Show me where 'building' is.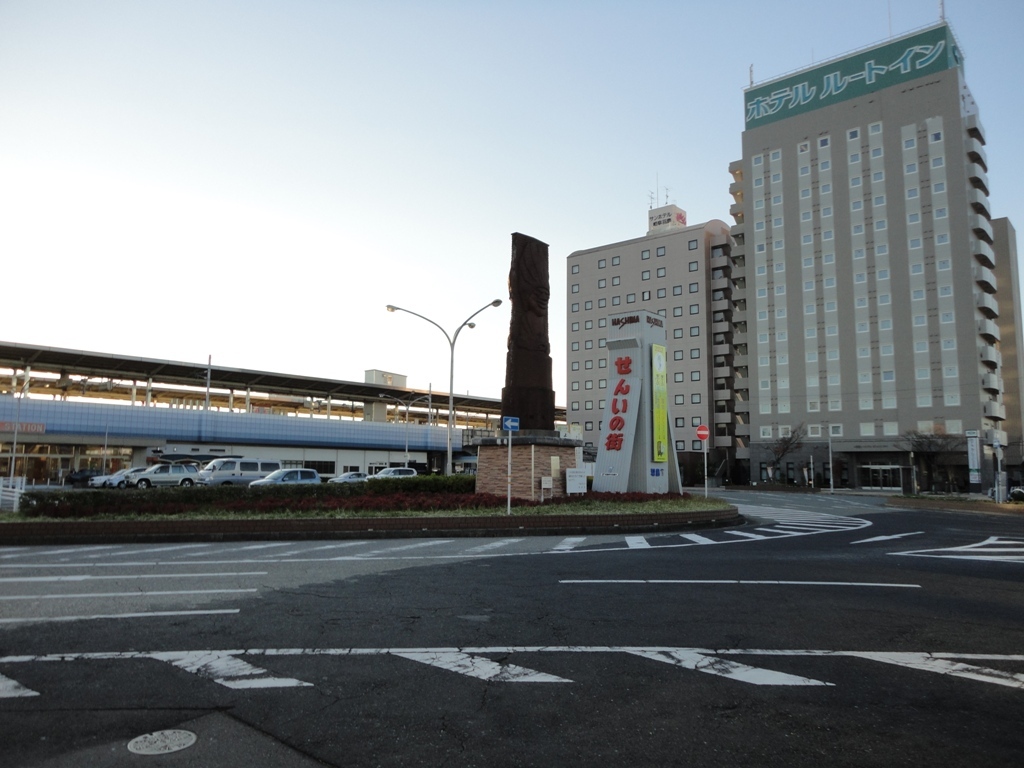
'building' is at 562/205/735/485.
